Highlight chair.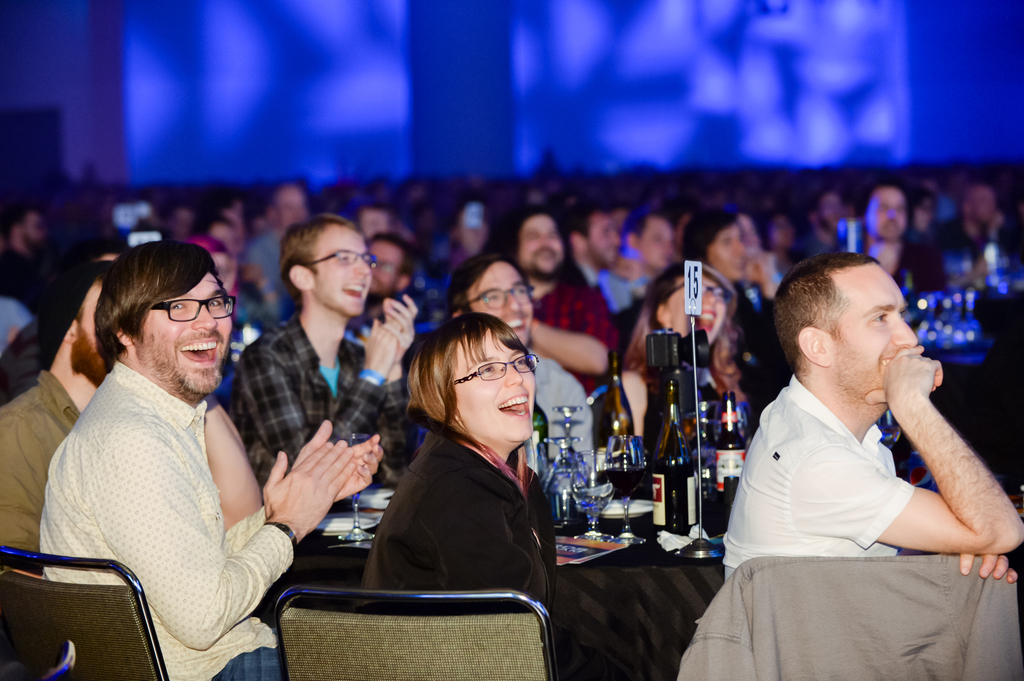
Highlighted region: 675:554:1023:680.
